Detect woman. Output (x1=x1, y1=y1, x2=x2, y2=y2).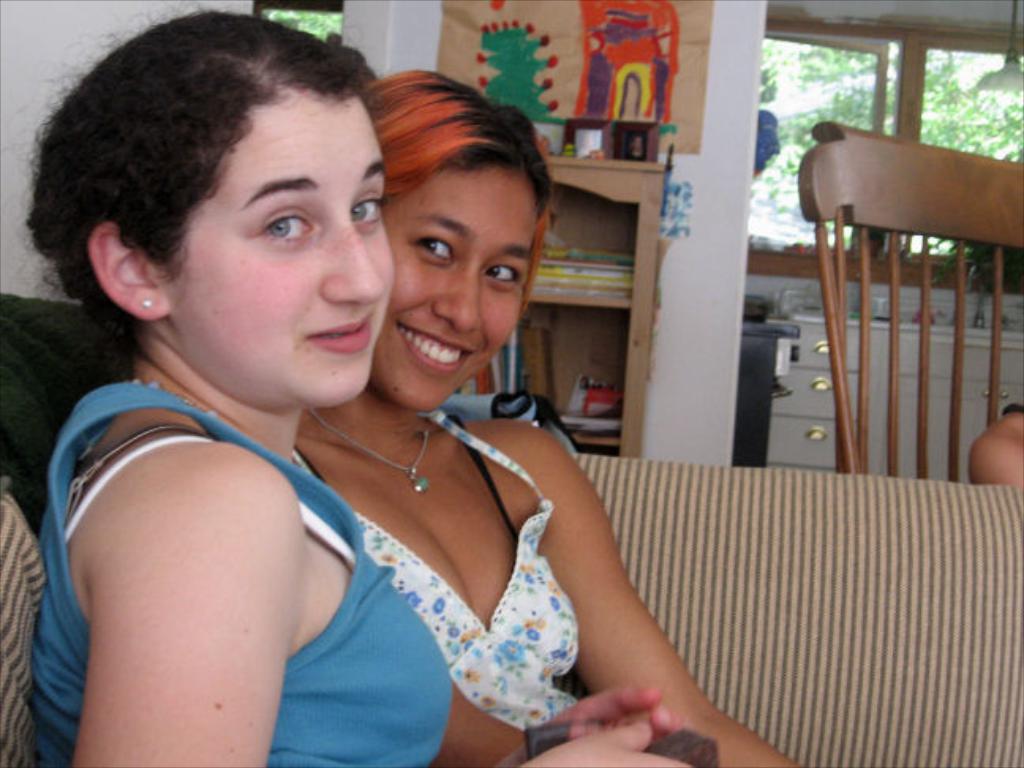
(x1=967, y1=401, x2=1022, y2=495).
